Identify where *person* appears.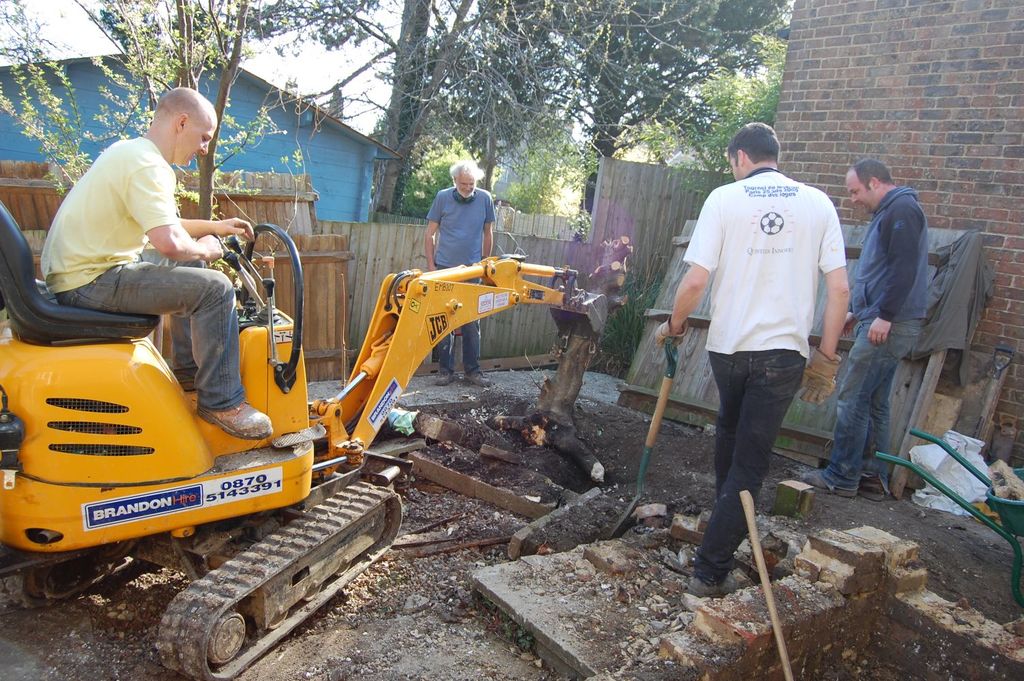
Appears at [x1=419, y1=162, x2=490, y2=389].
